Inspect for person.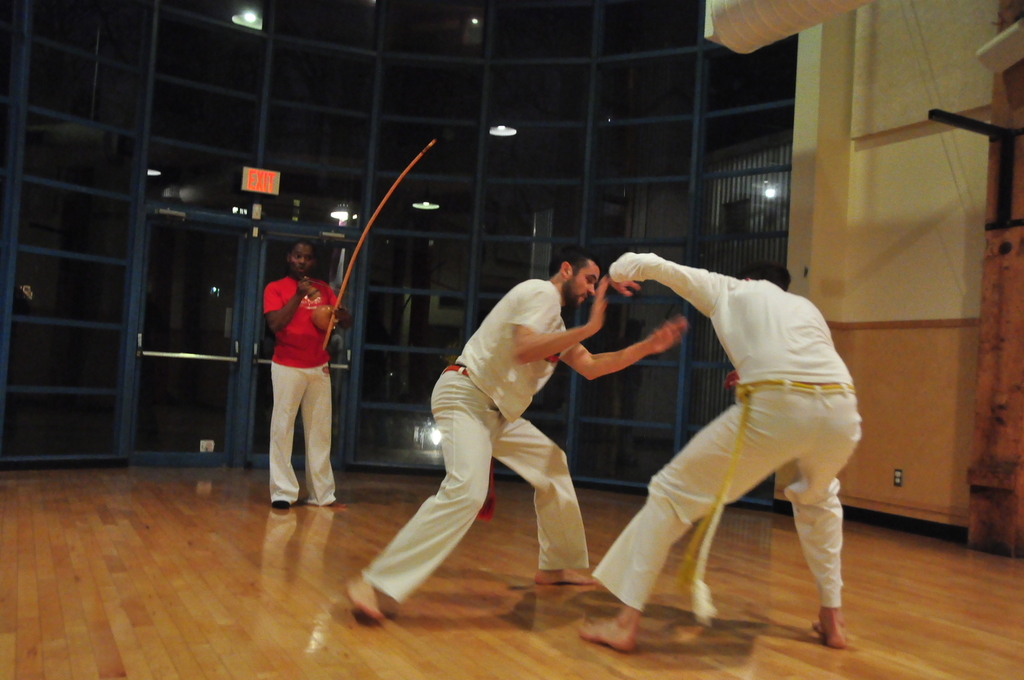
Inspection: <region>345, 248, 686, 620</region>.
